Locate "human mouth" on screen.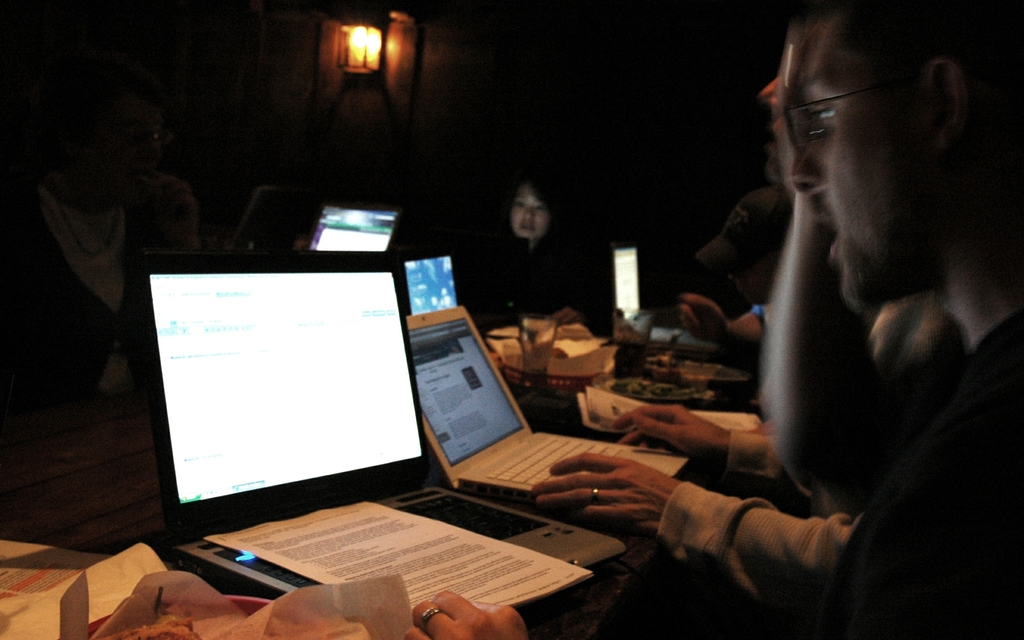
On screen at {"x1": 766, "y1": 125, "x2": 780, "y2": 153}.
